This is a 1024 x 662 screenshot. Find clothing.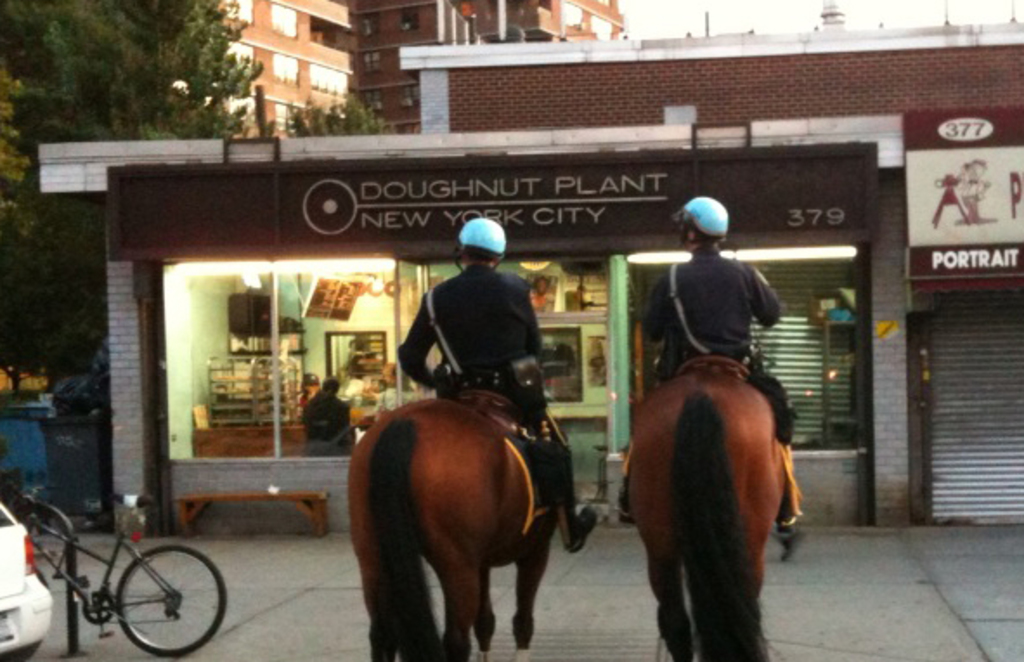
Bounding box: [301,390,350,444].
